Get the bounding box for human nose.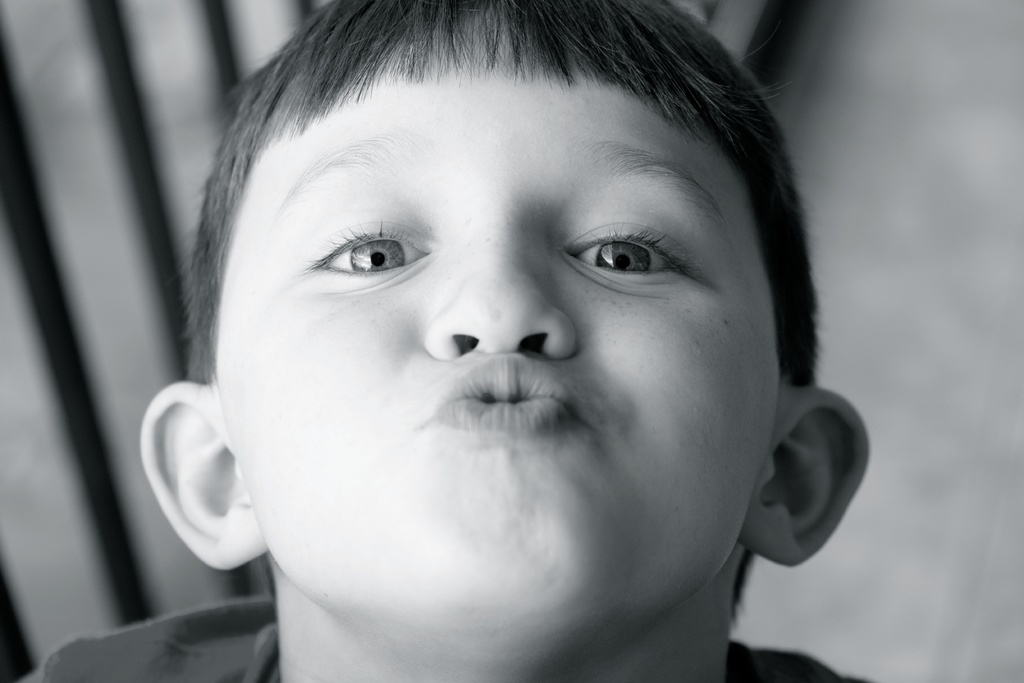
425,209,581,360.
